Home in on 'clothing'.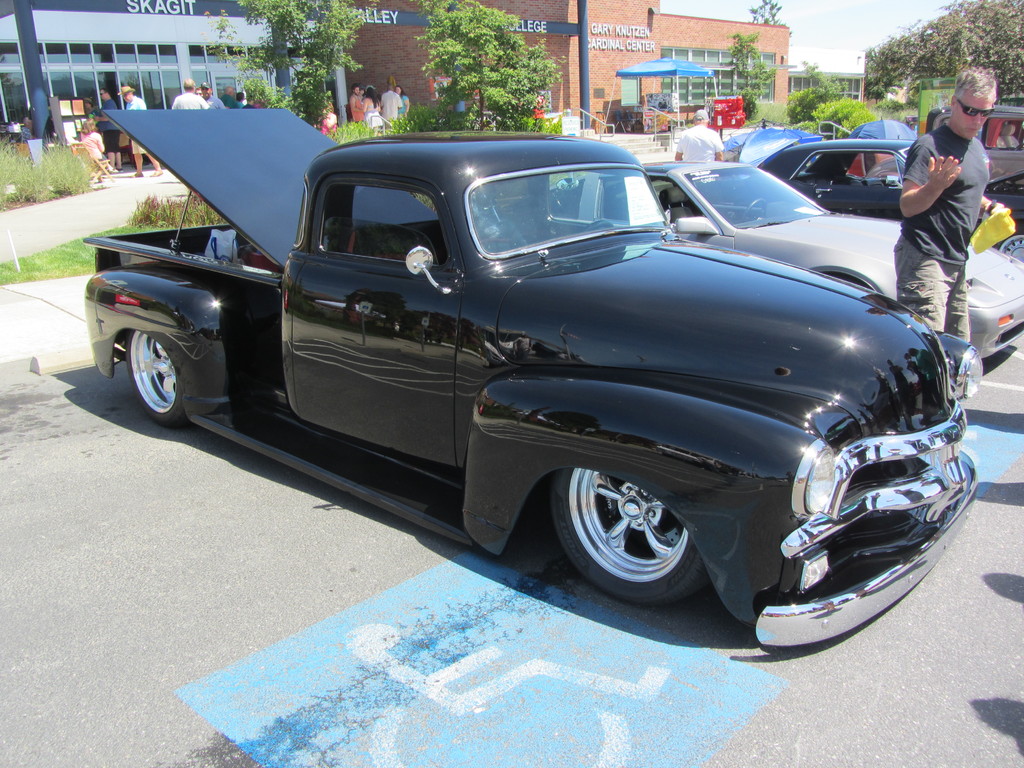
Homed in at detection(348, 92, 367, 126).
